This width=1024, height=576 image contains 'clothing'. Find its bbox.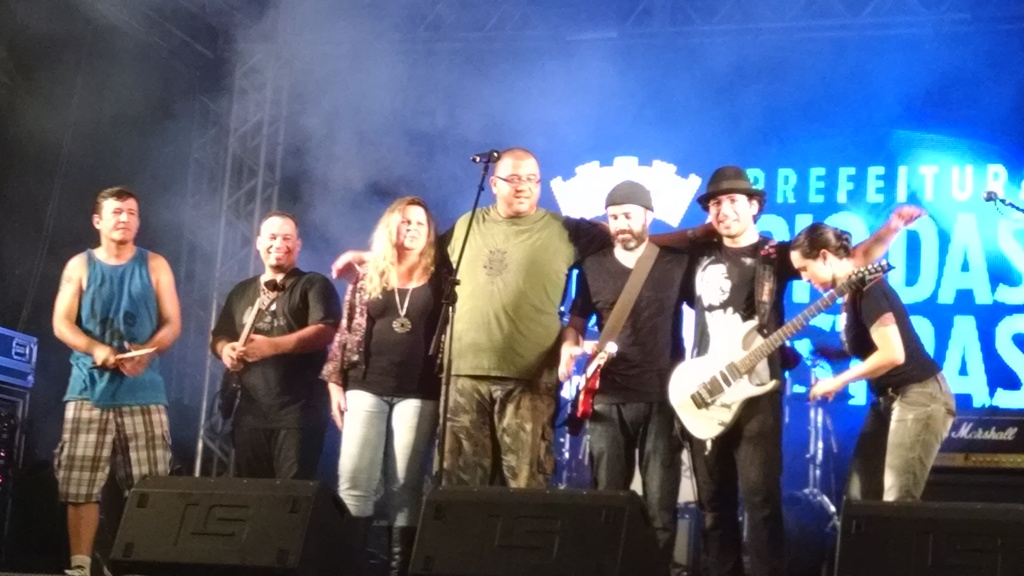
crop(51, 203, 173, 523).
